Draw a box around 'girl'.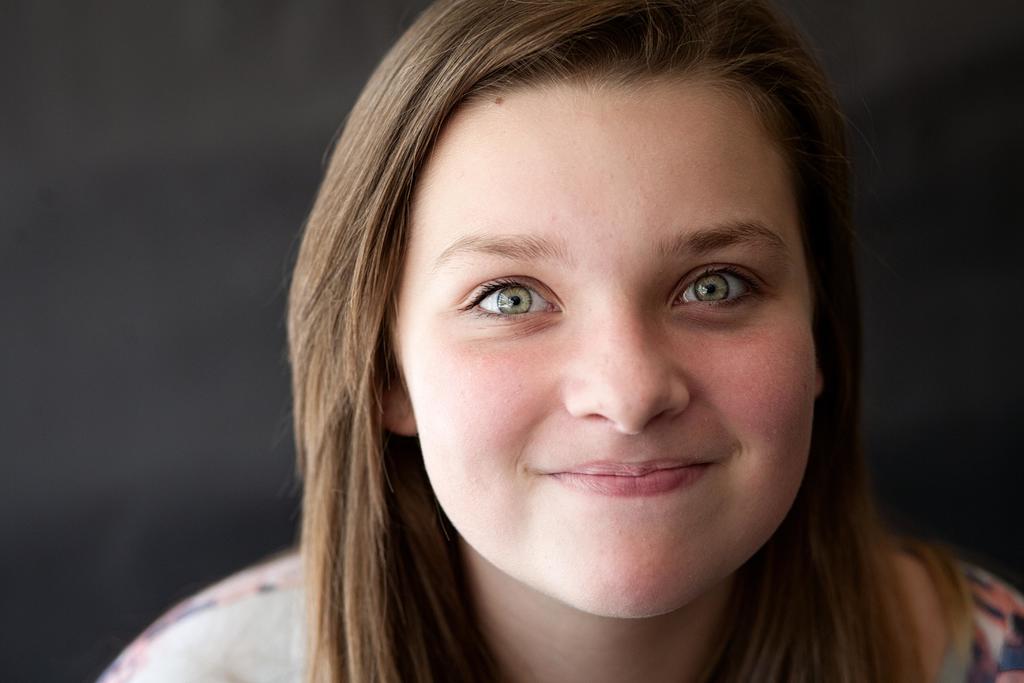
(95, 0, 1023, 682).
